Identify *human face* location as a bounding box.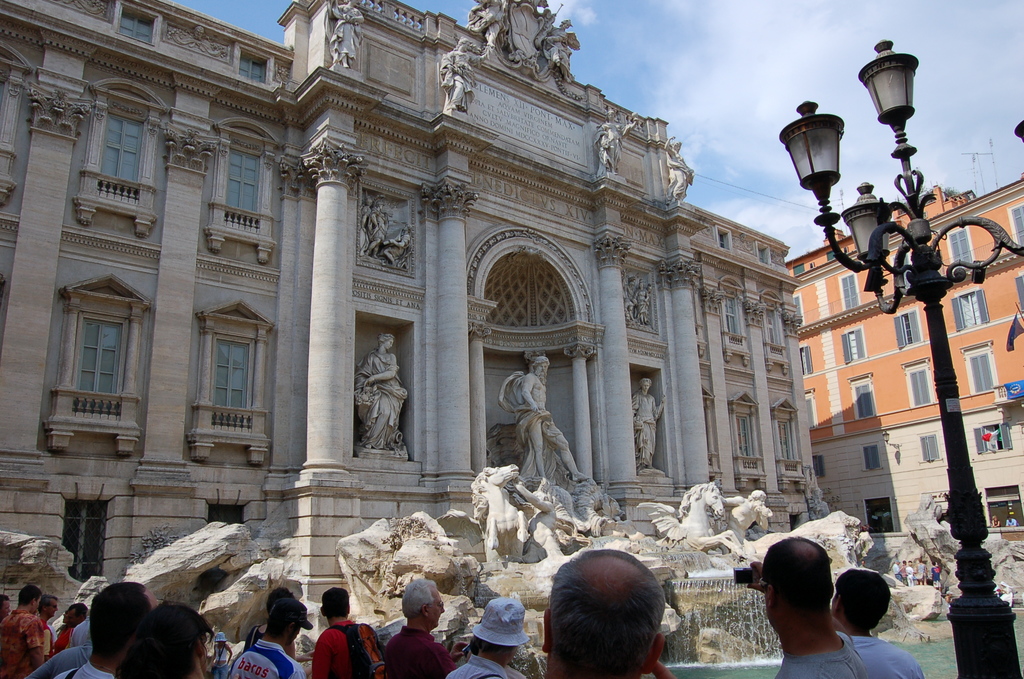
detection(538, 362, 545, 376).
